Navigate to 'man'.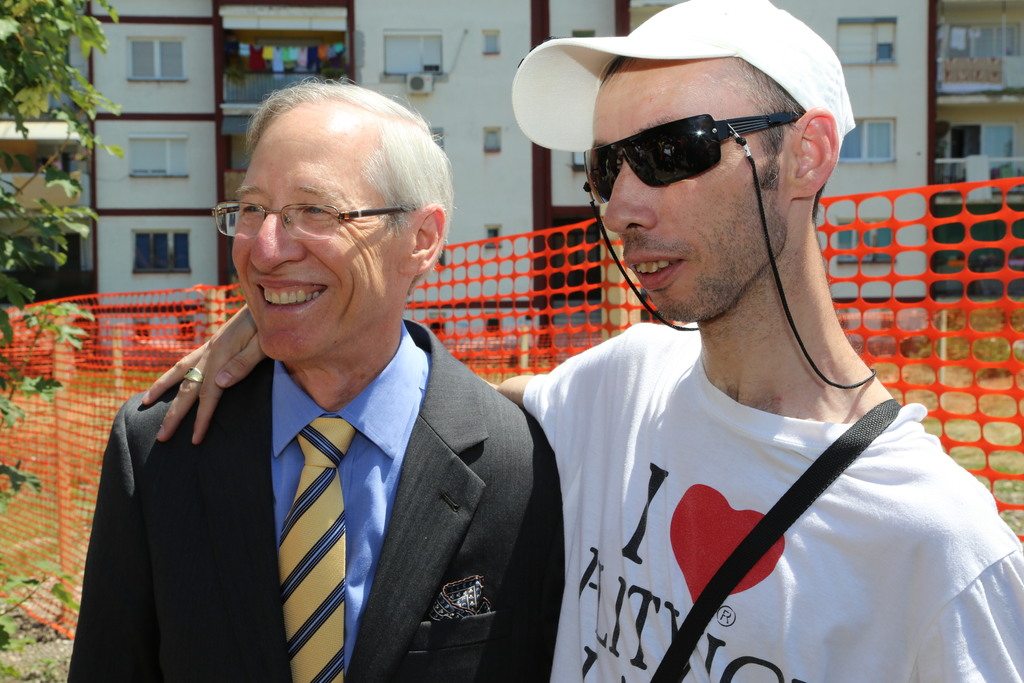
Navigation target: (143, 0, 1023, 682).
